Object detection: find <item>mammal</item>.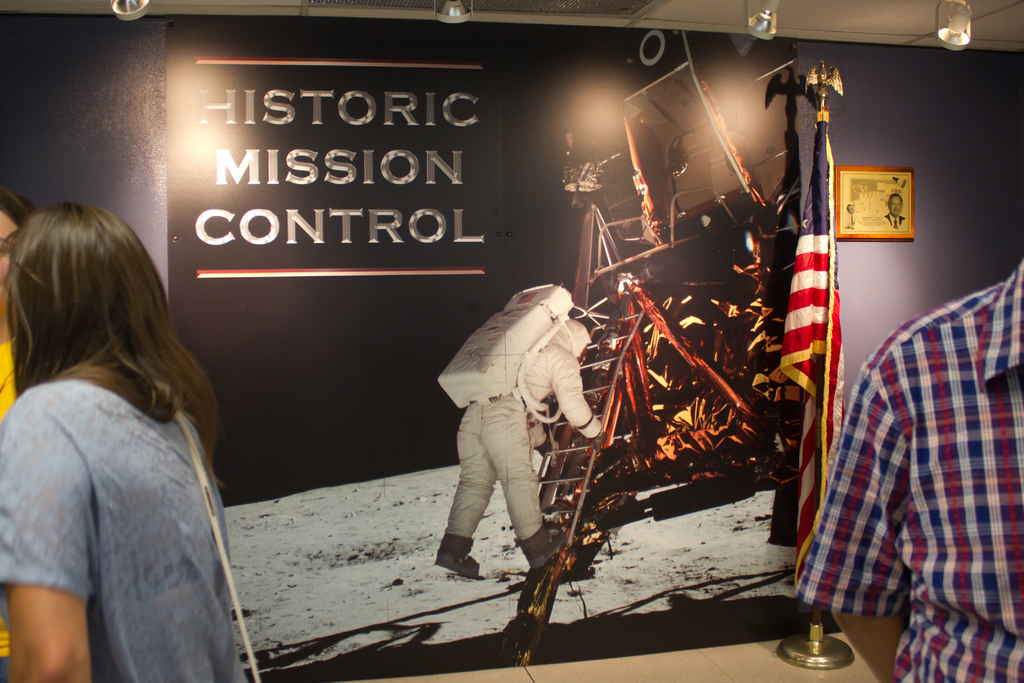
(797, 253, 1023, 682).
